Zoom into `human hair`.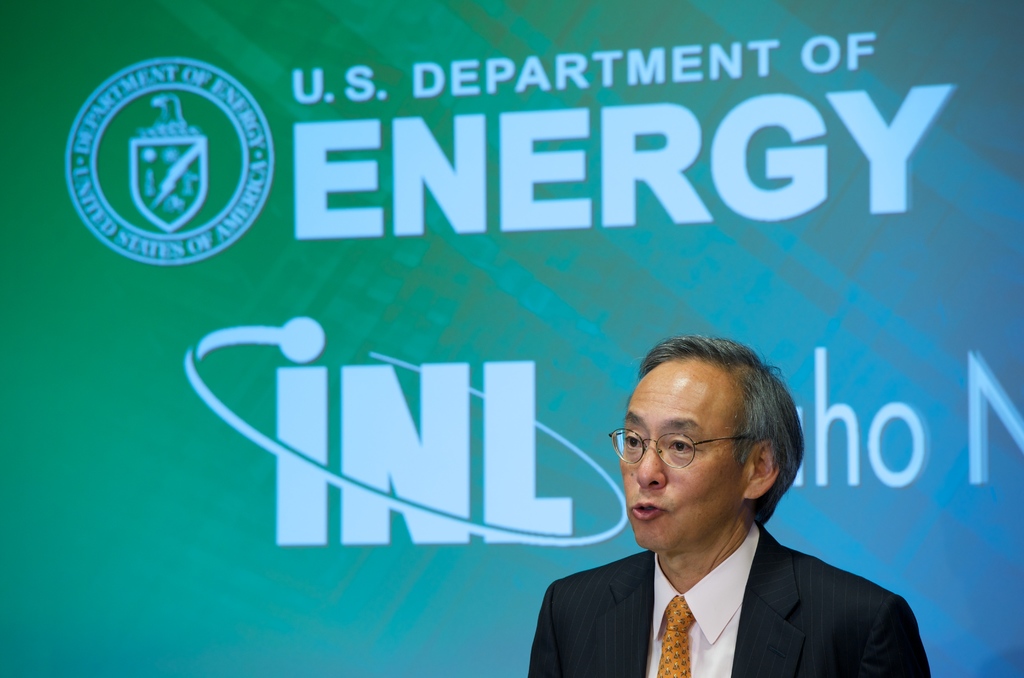
Zoom target: bbox(619, 343, 796, 529).
